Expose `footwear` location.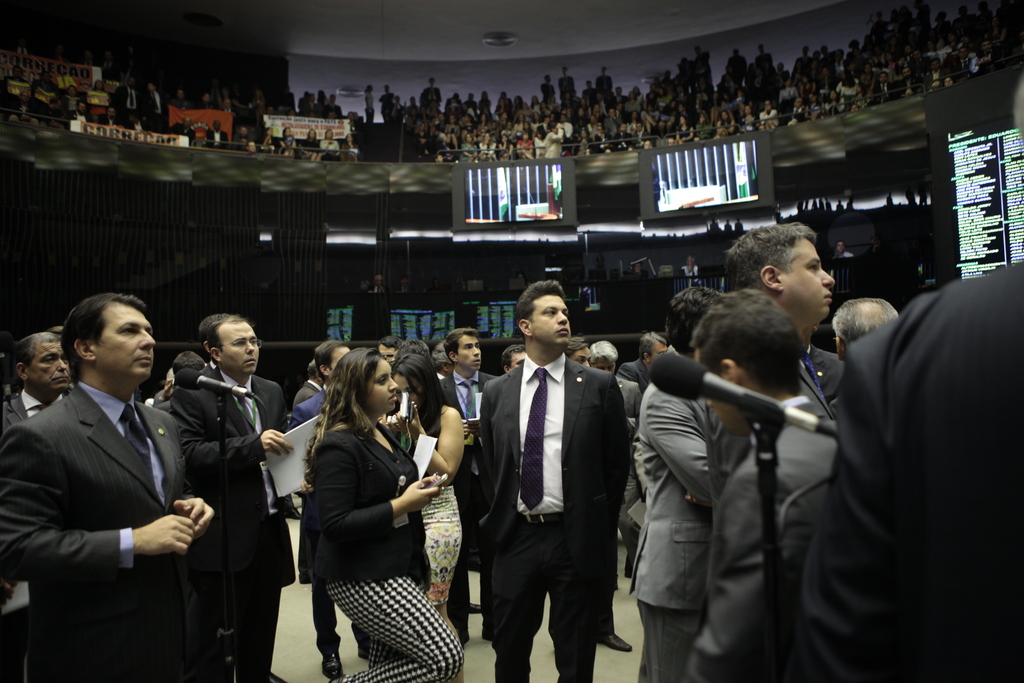
Exposed at <bbox>321, 651, 345, 680</bbox>.
